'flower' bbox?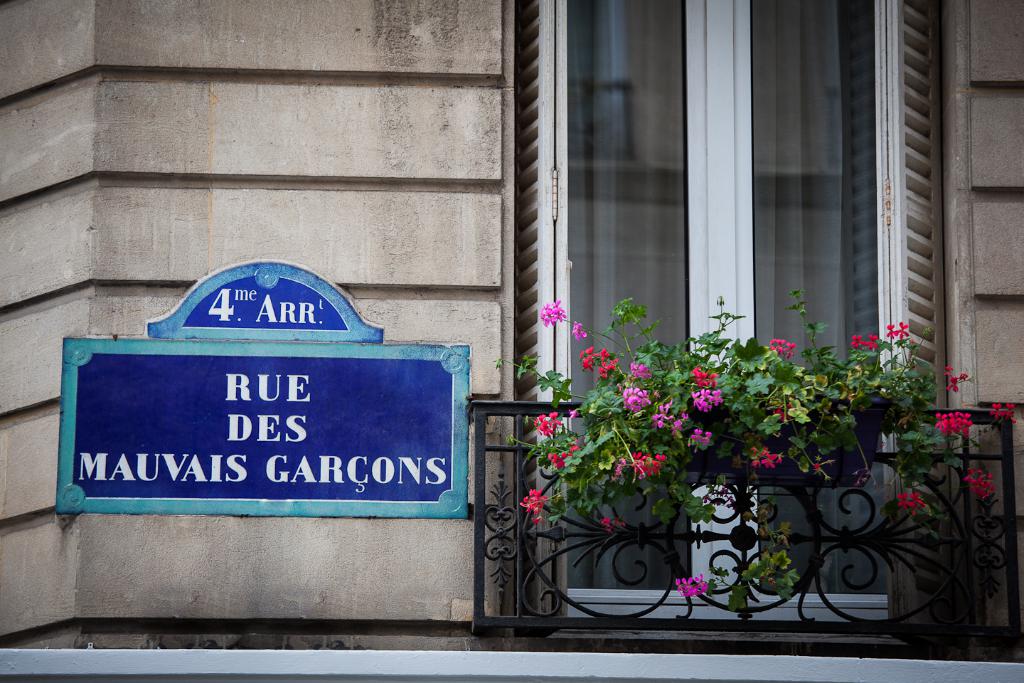
{"left": 749, "top": 447, "right": 789, "bottom": 470}
